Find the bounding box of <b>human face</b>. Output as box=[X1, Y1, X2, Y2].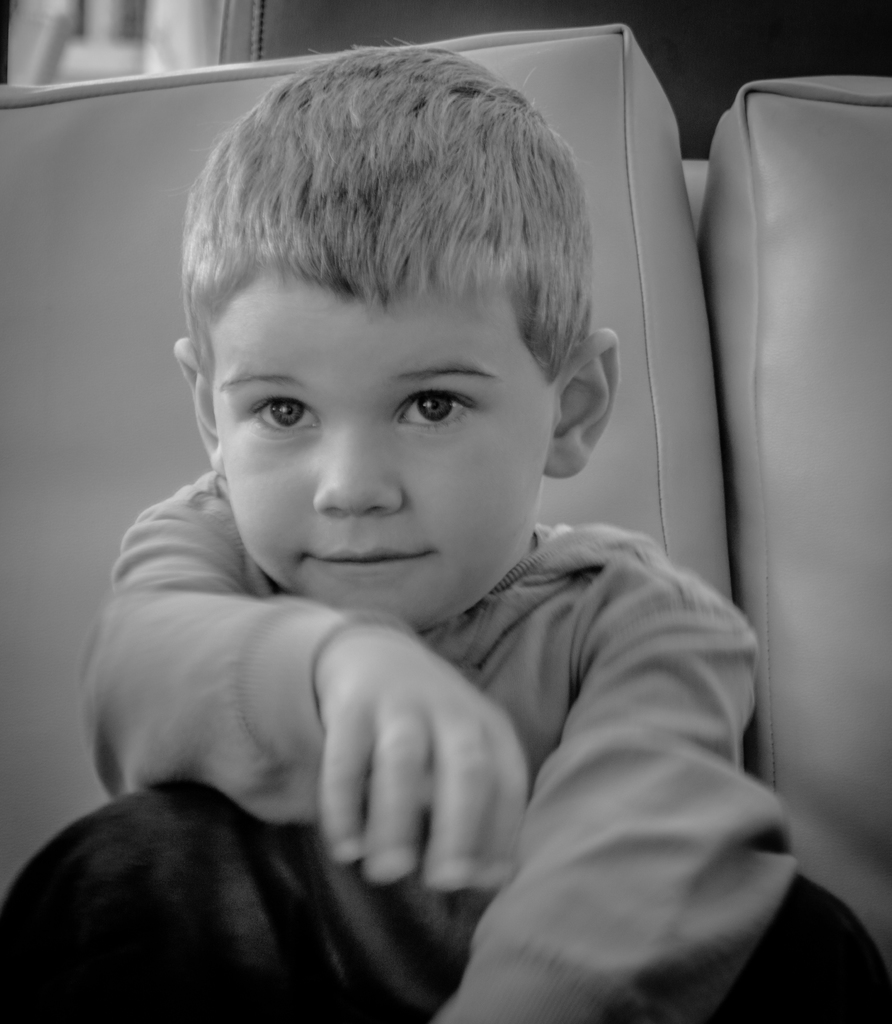
box=[216, 271, 545, 632].
